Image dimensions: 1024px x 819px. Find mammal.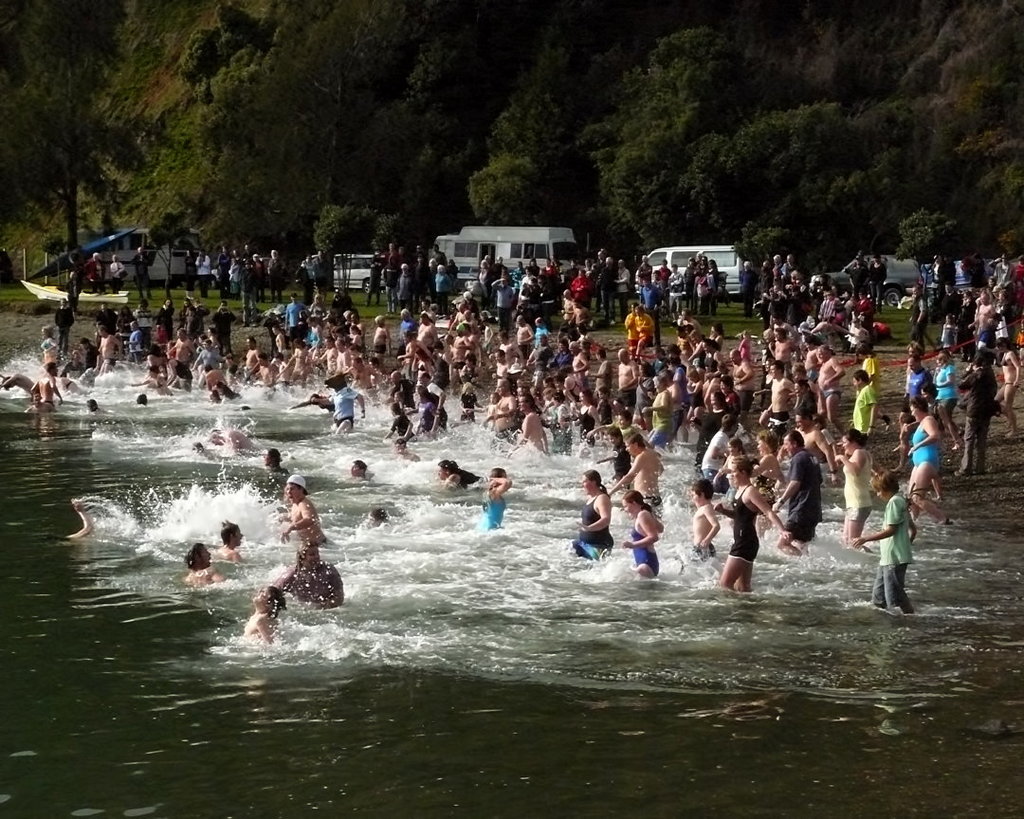
{"left": 601, "top": 426, "right": 631, "bottom": 476}.
